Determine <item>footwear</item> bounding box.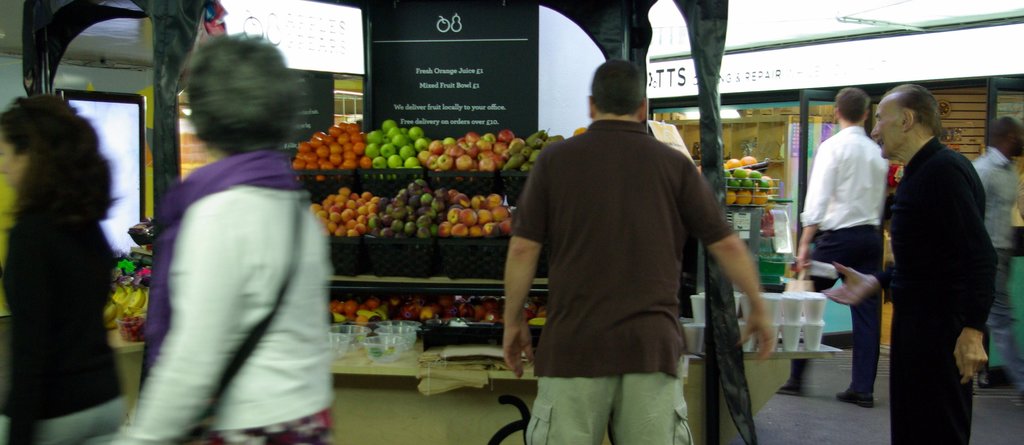
Determined: [782, 378, 803, 393].
